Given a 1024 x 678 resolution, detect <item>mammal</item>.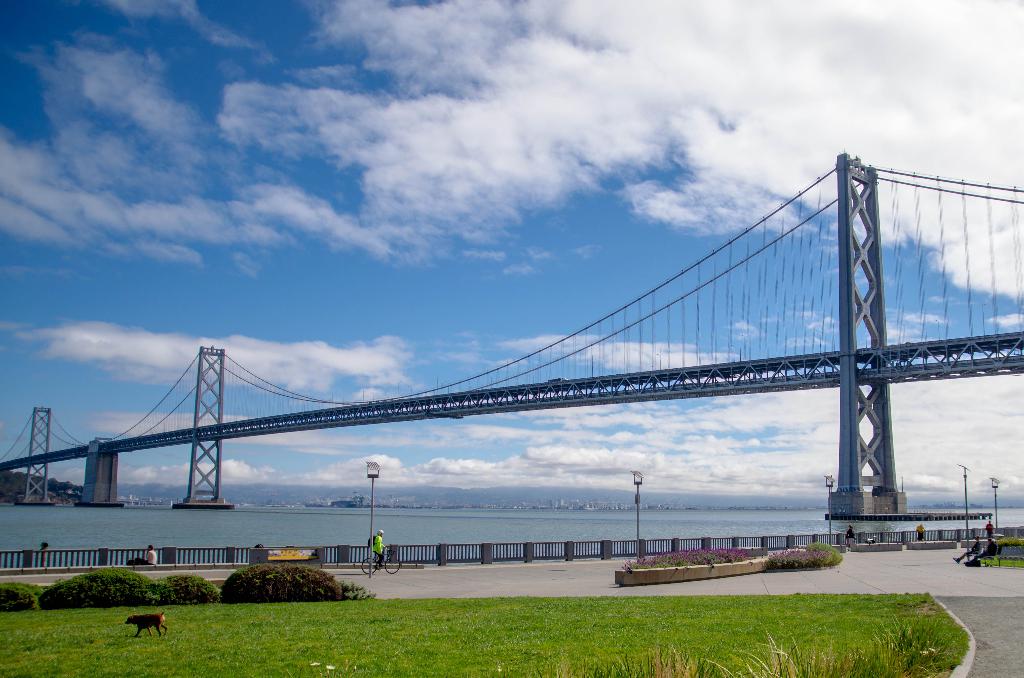
crop(951, 538, 982, 564).
